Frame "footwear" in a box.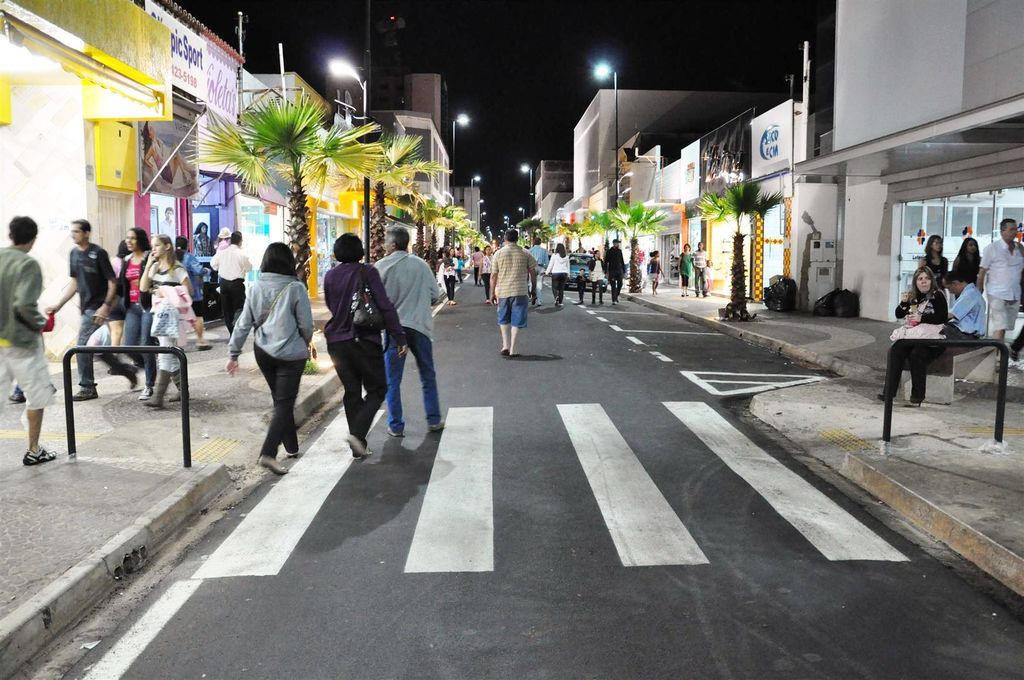
1008 343 1018 360.
